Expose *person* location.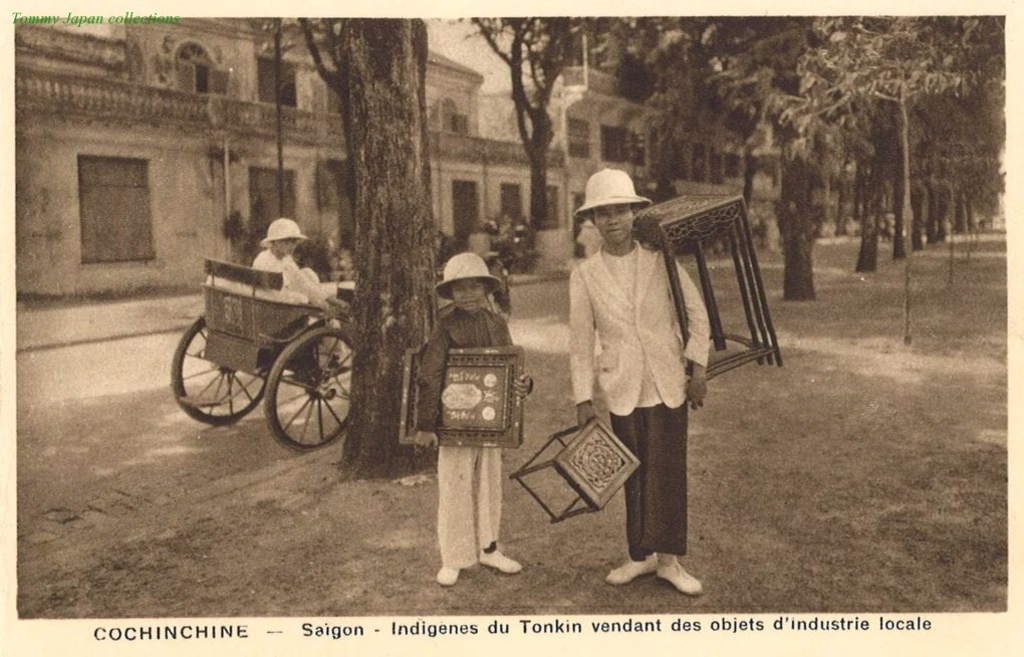
Exposed at box=[576, 167, 746, 572].
